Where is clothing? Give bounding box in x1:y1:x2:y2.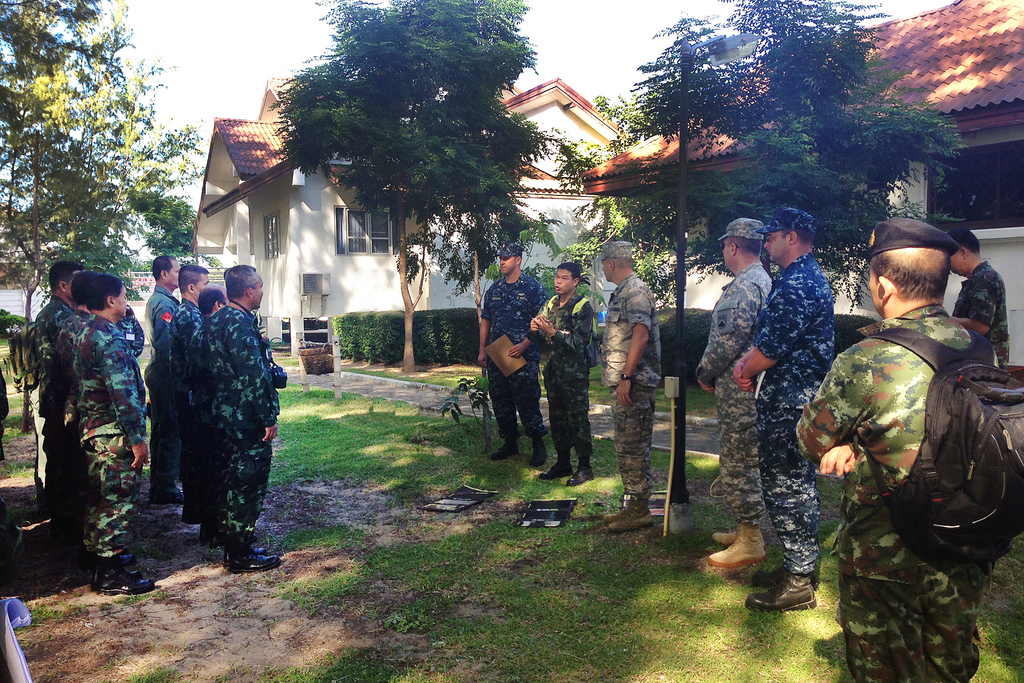
486:280:546:452.
